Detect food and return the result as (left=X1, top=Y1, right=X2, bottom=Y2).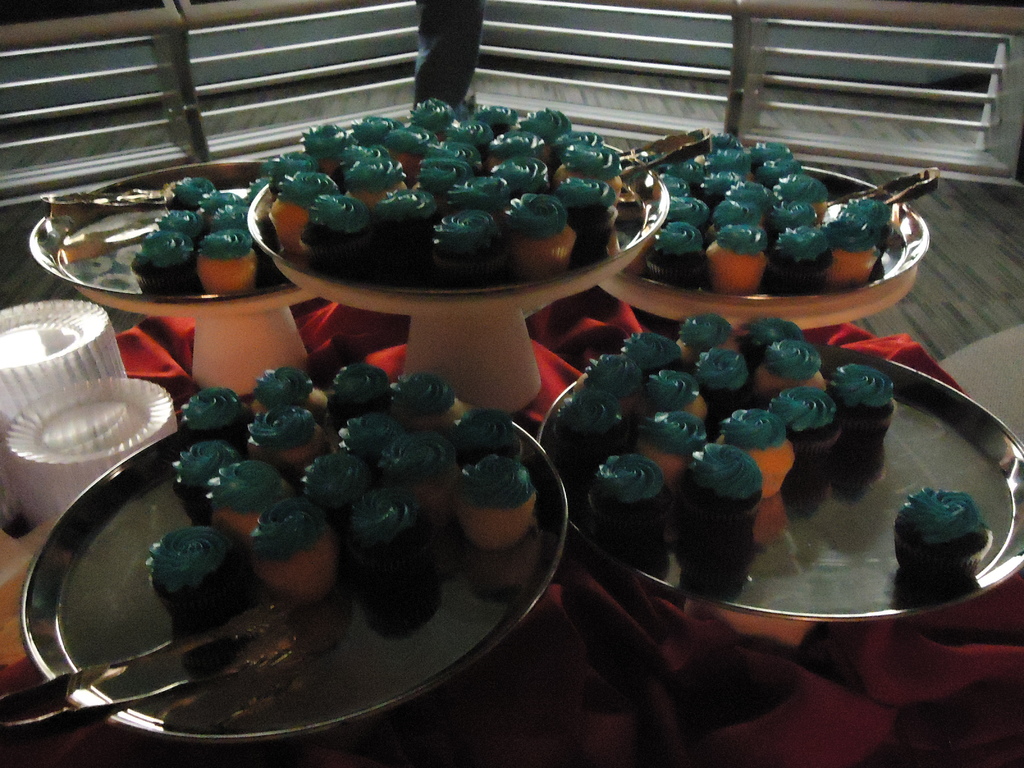
(left=700, top=149, right=758, bottom=179).
